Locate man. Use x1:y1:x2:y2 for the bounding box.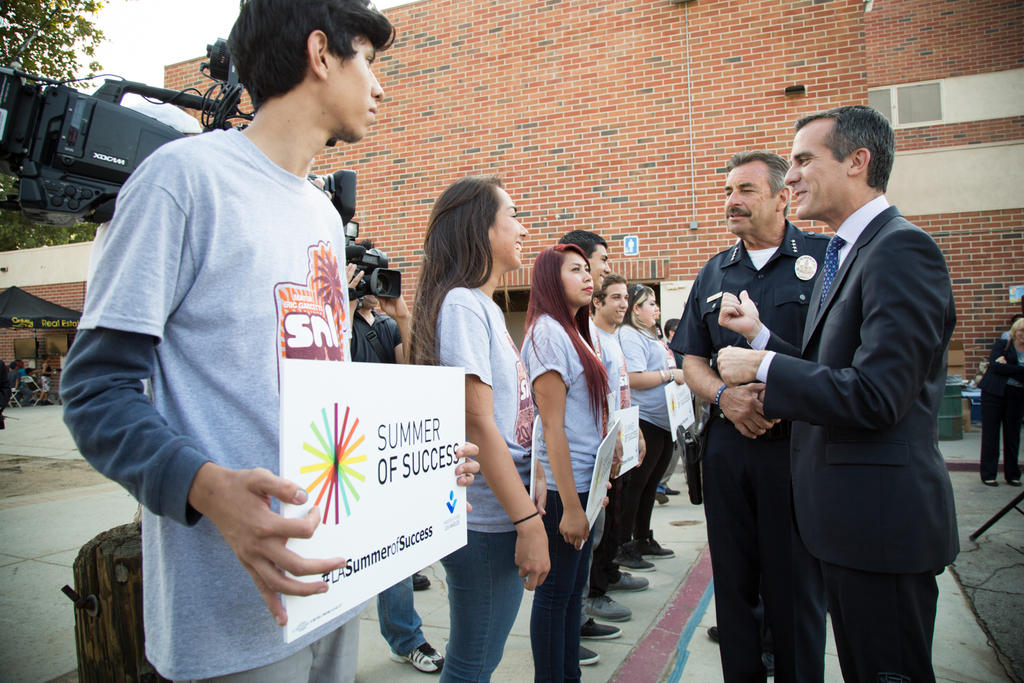
674:137:838:682.
